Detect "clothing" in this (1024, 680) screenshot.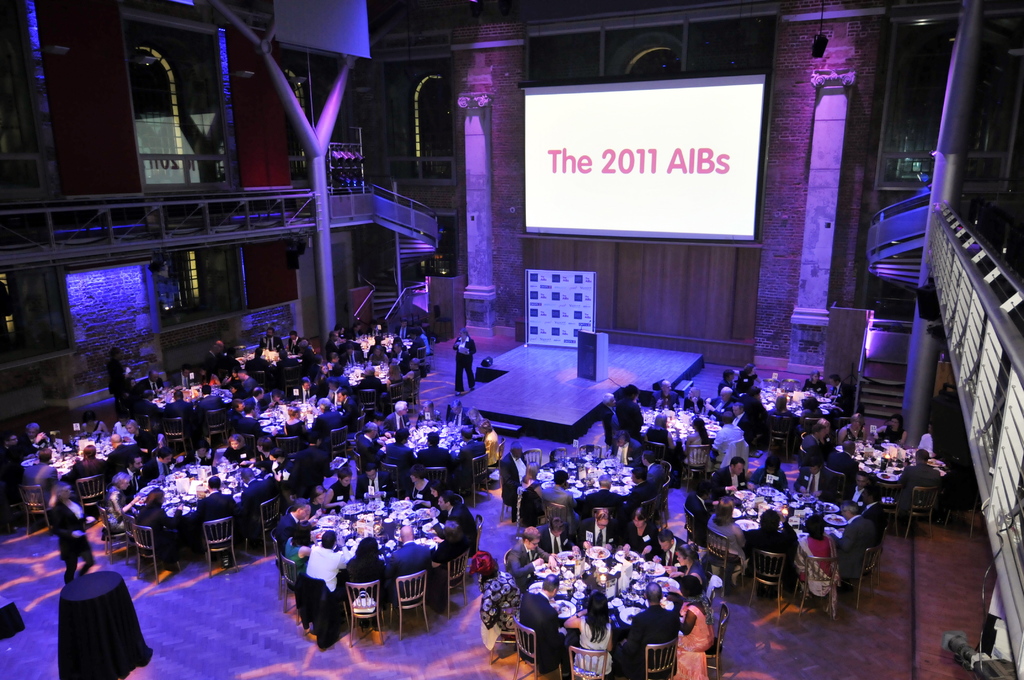
Detection: [341,393,362,424].
